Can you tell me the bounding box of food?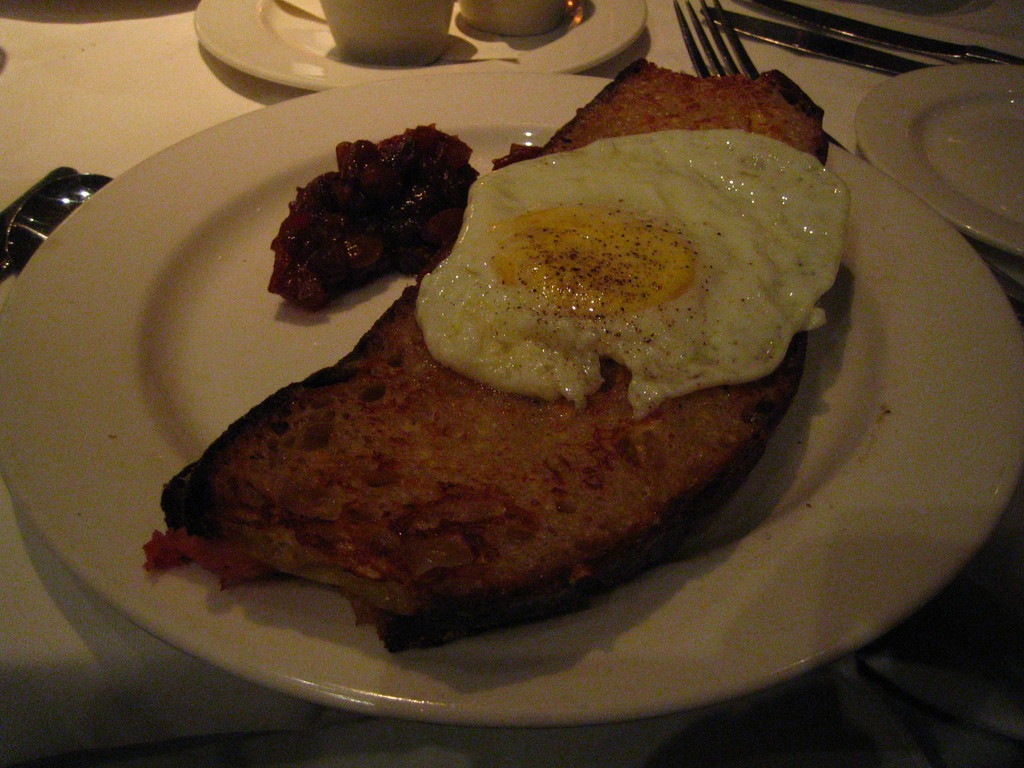
<box>189,125,851,650</box>.
